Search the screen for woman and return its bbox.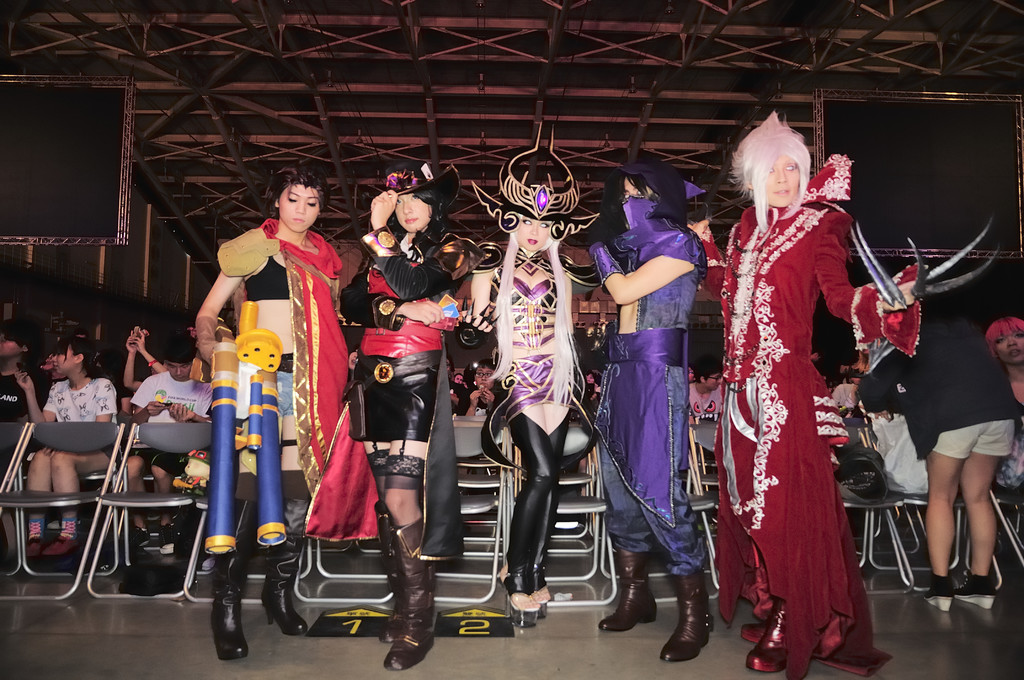
Found: {"x1": 865, "y1": 302, "x2": 1012, "y2": 611}.
